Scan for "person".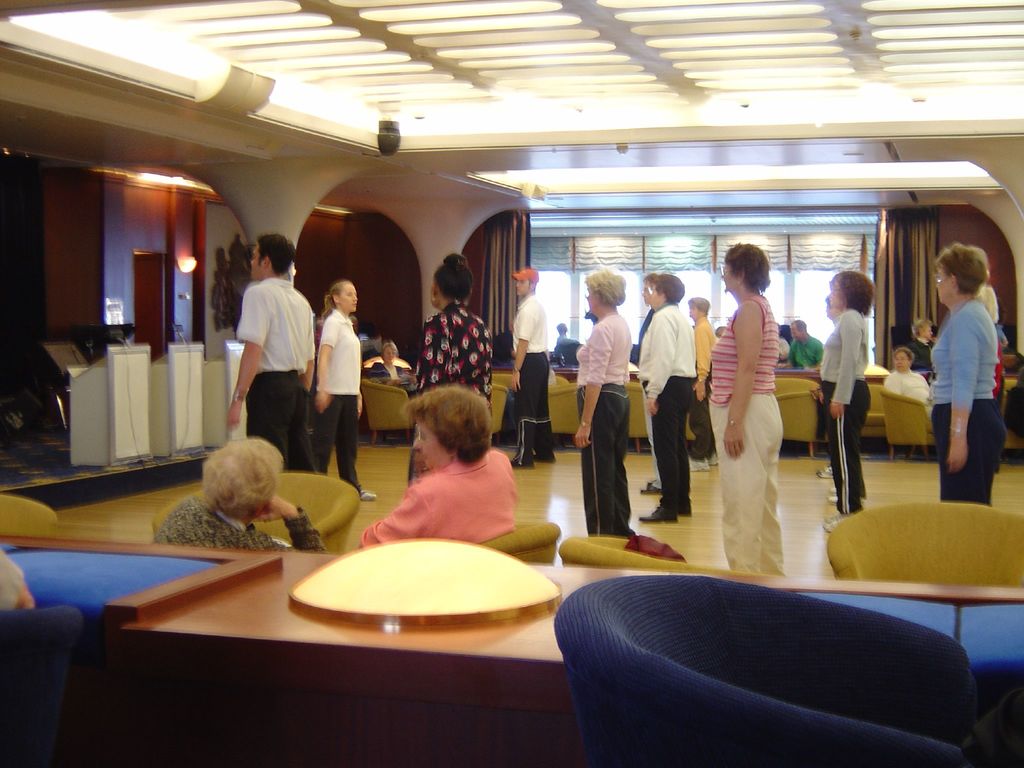
Scan result: left=689, top=294, right=716, bottom=474.
